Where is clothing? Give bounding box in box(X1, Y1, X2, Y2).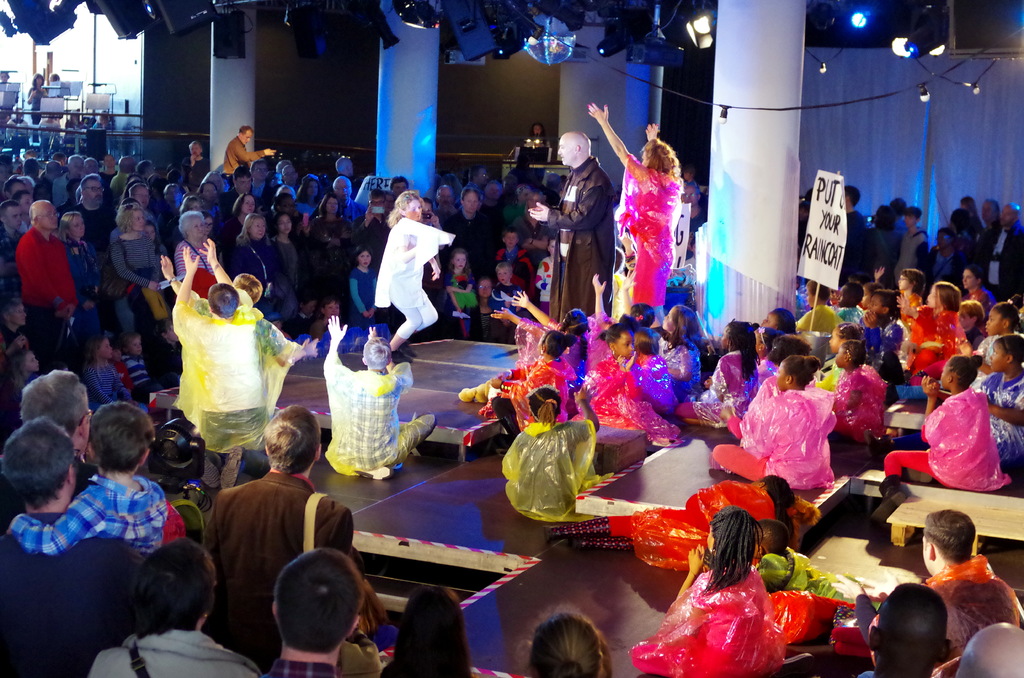
box(891, 230, 927, 280).
